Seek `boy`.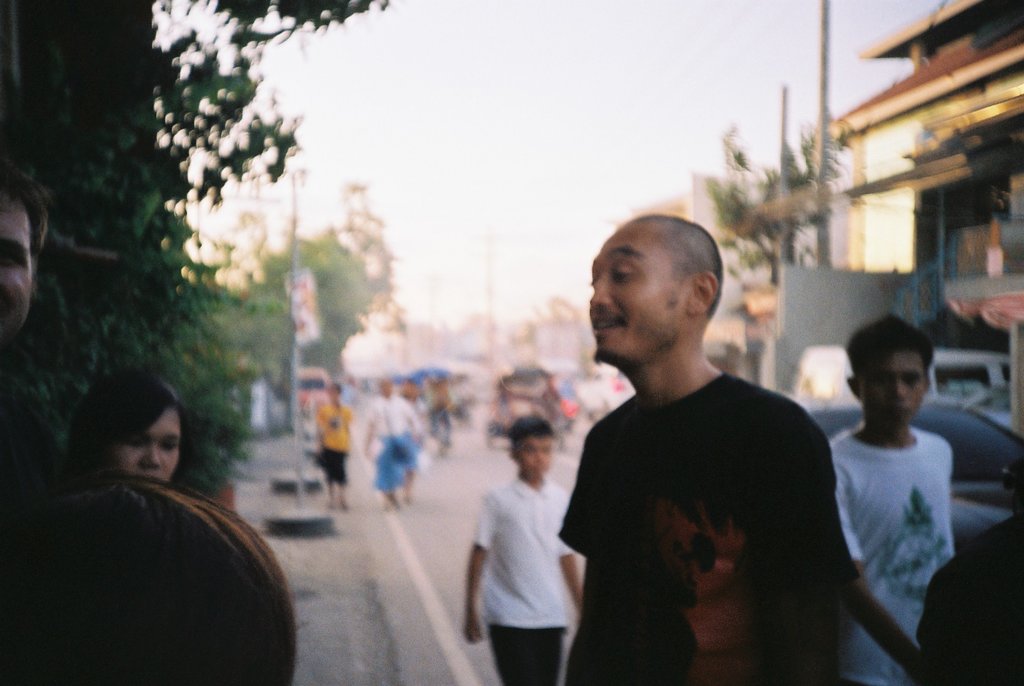
select_region(465, 414, 582, 685).
